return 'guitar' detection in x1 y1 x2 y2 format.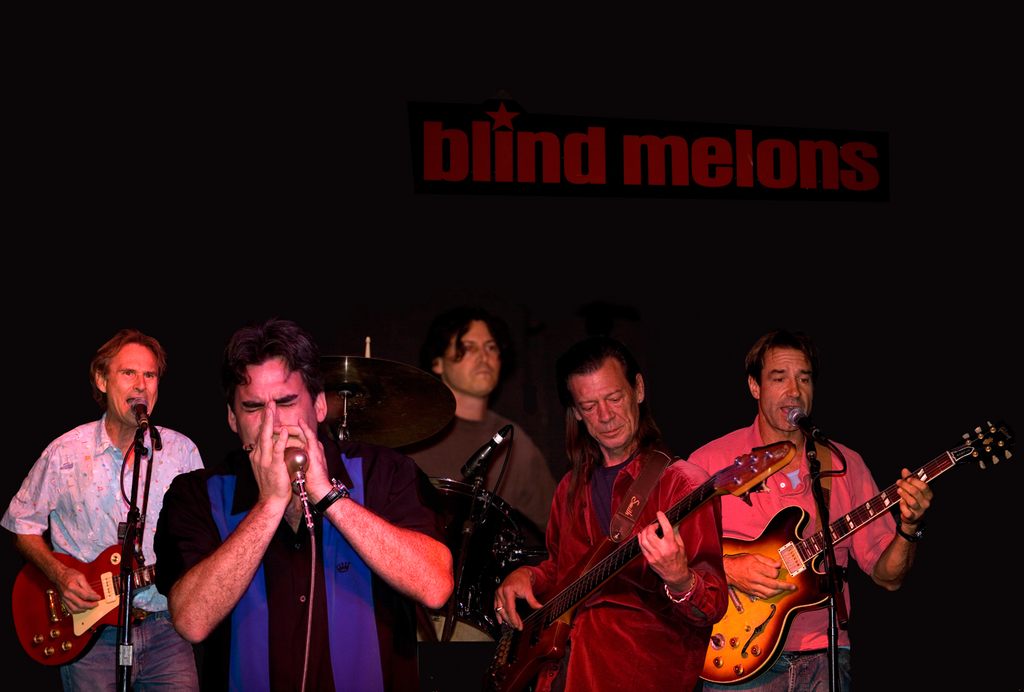
685 427 1011 679.
